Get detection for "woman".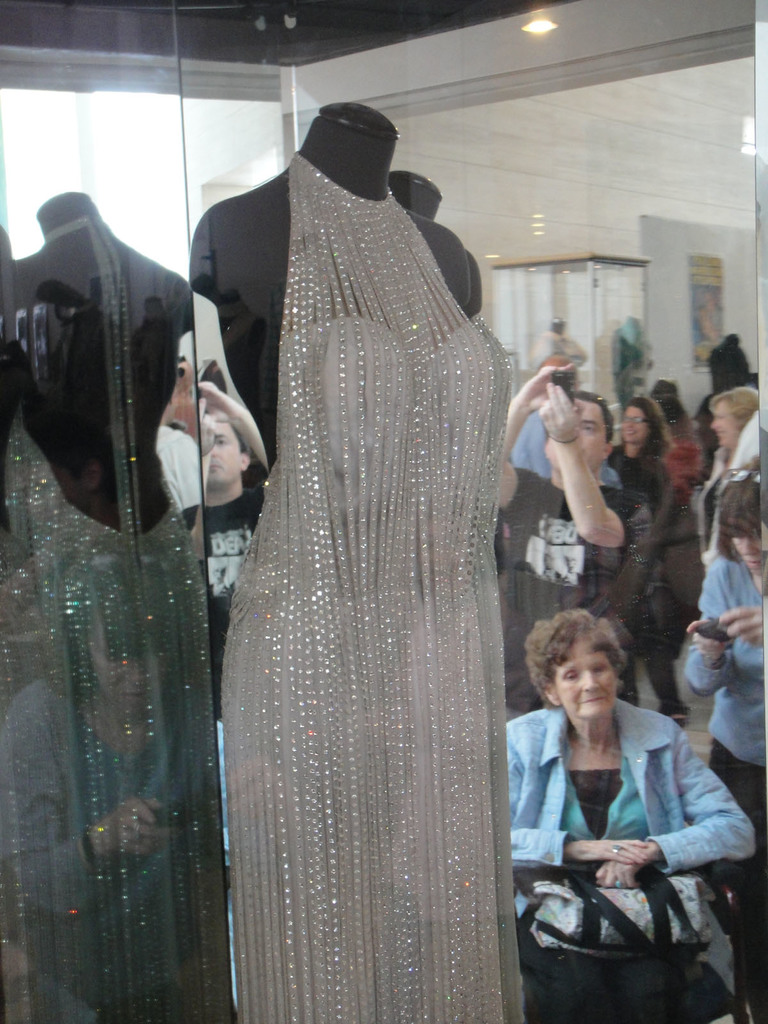
Detection: [x1=611, y1=396, x2=688, y2=721].
